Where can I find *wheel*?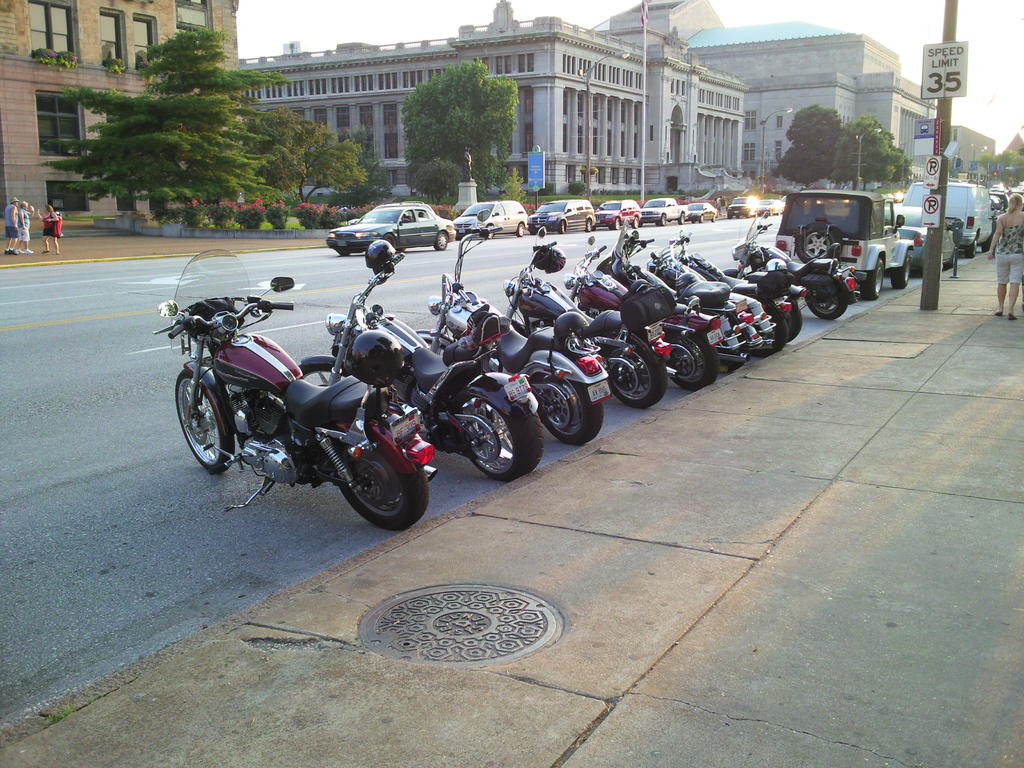
You can find it at detection(435, 229, 446, 249).
